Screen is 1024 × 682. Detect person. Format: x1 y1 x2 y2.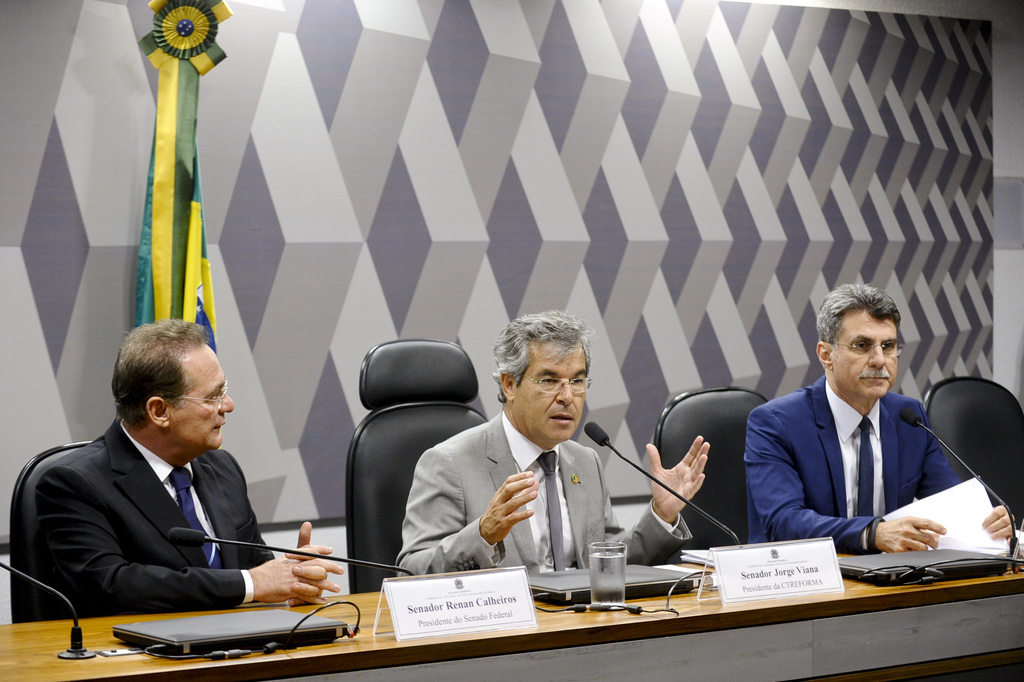
20 320 348 613.
